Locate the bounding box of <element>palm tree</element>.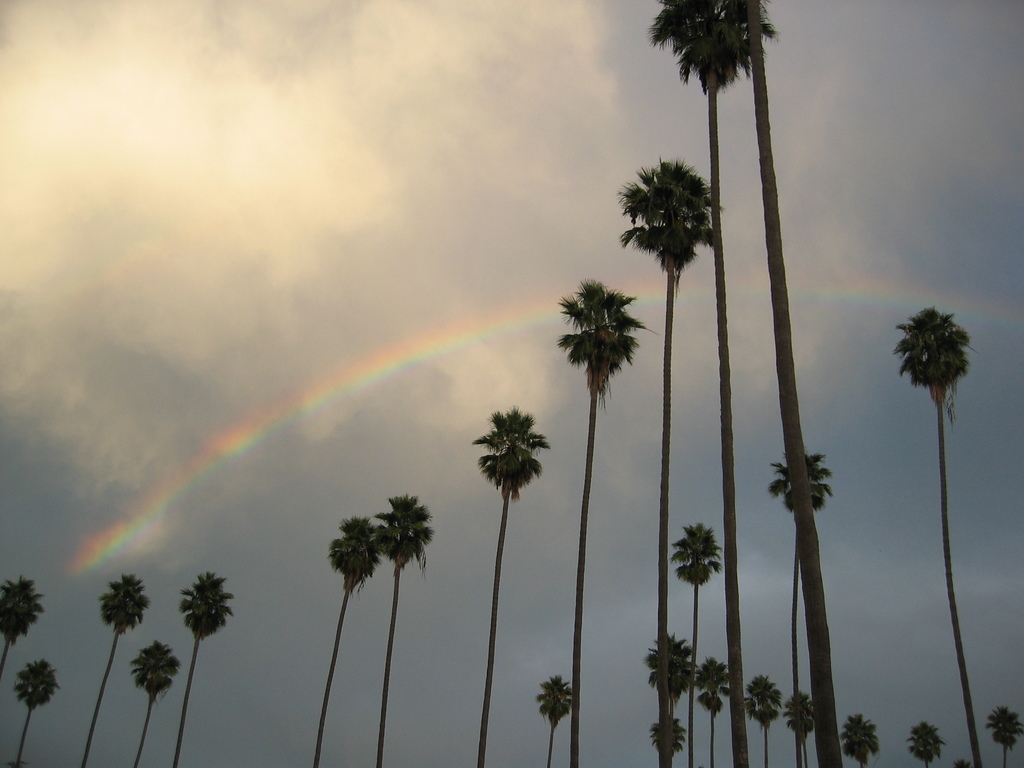
Bounding box: <box>471,412,534,767</box>.
